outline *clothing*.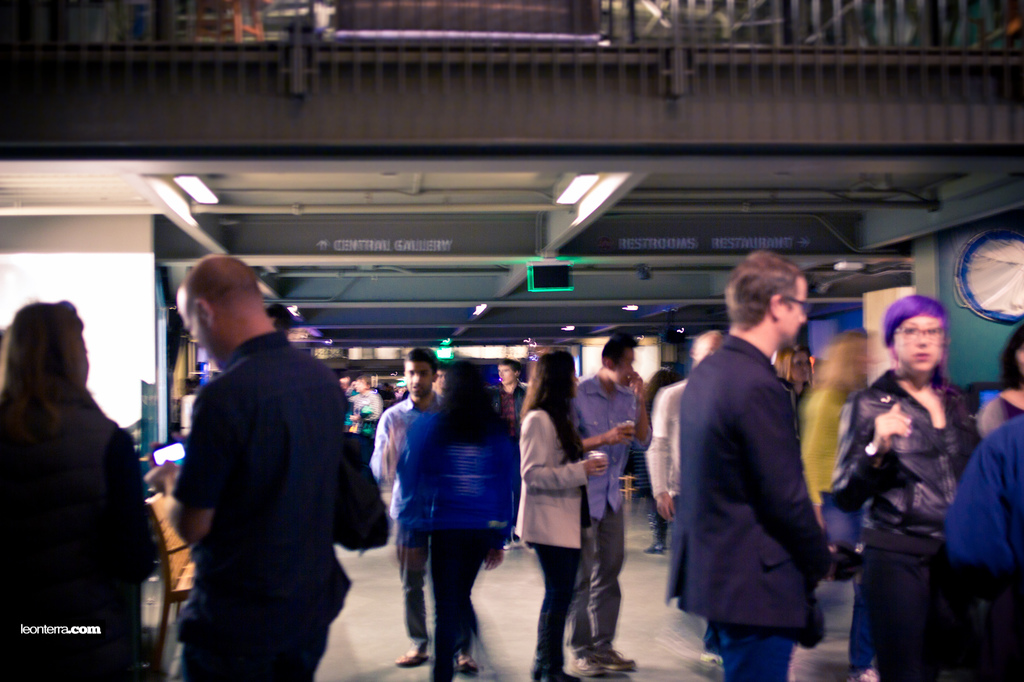
Outline: BBox(669, 288, 849, 671).
